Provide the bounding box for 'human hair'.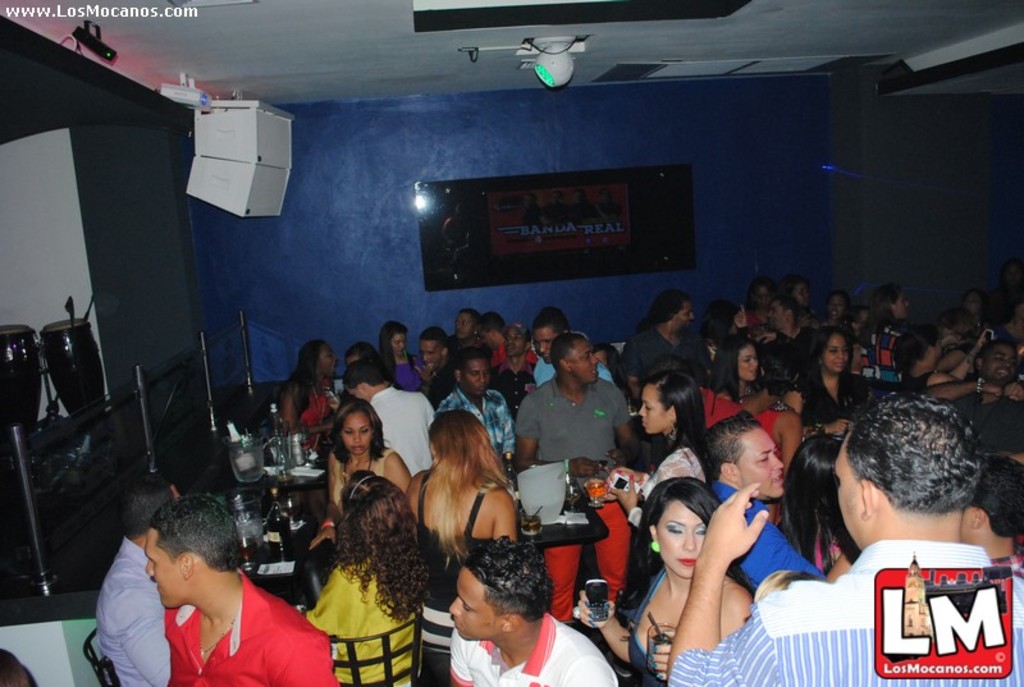
[left=699, top=409, right=754, bottom=482].
